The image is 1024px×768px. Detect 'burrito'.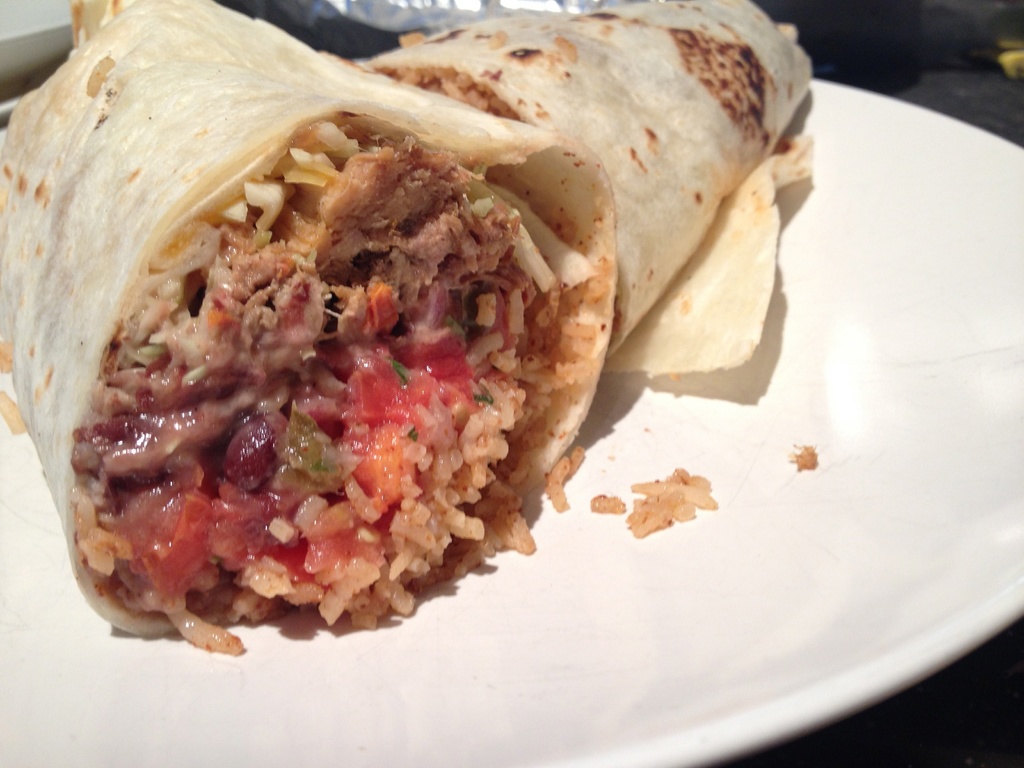
Detection: detection(353, 0, 816, 378).
